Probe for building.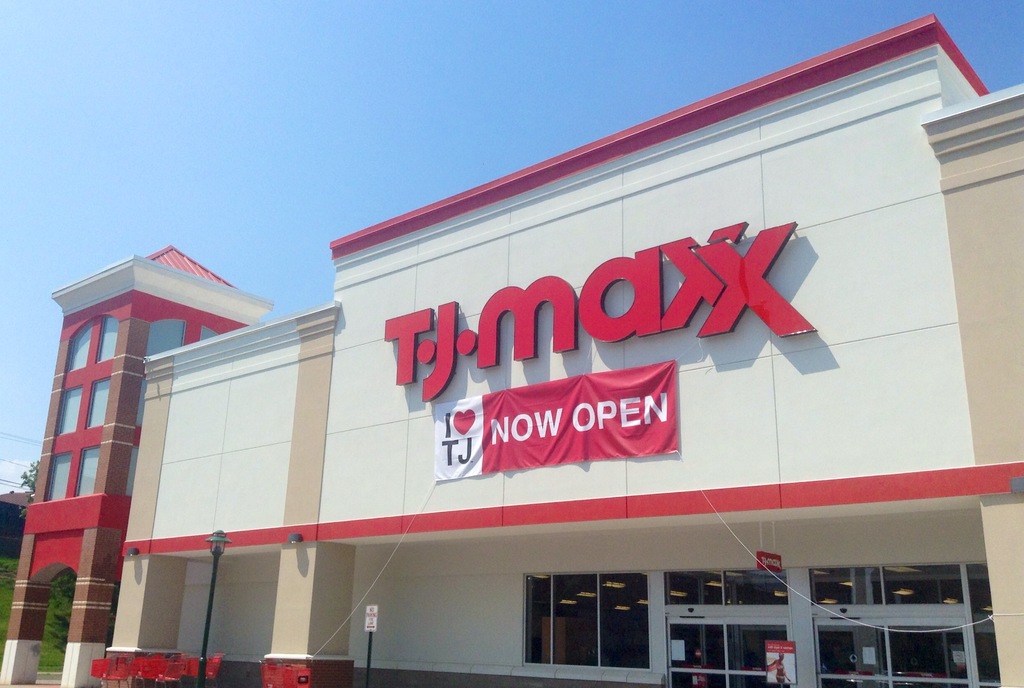
Probe result: crop(1, 16, 1023, 687).
